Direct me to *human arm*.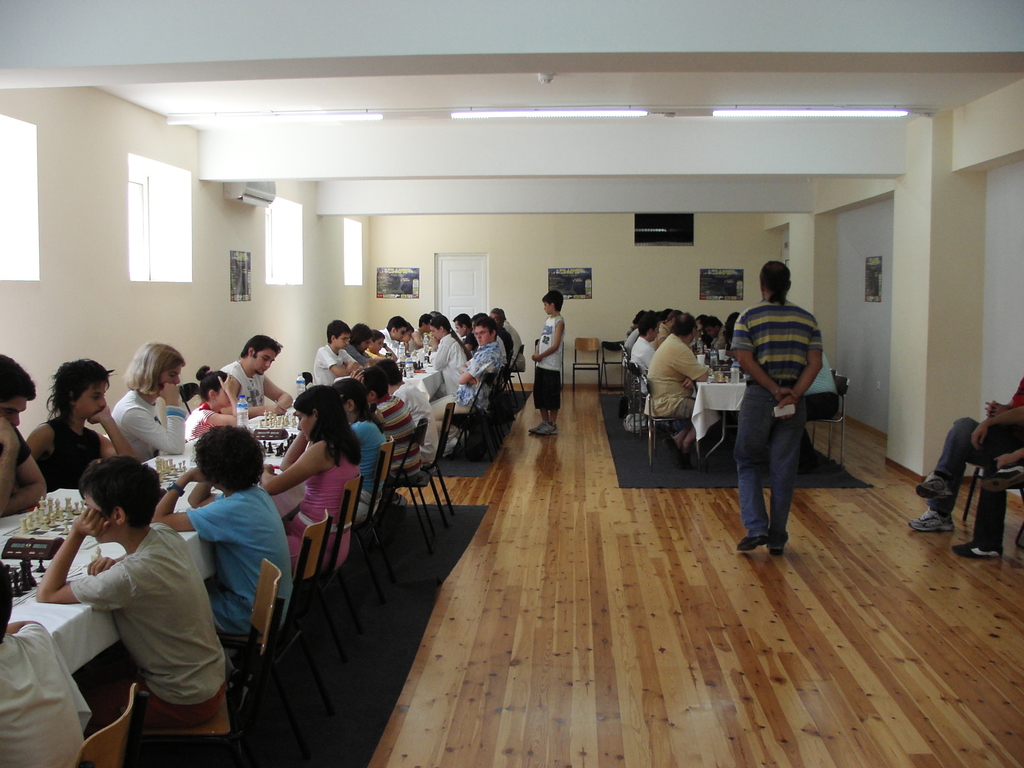
Direction: l=258, t=422, r=321, b=491.
